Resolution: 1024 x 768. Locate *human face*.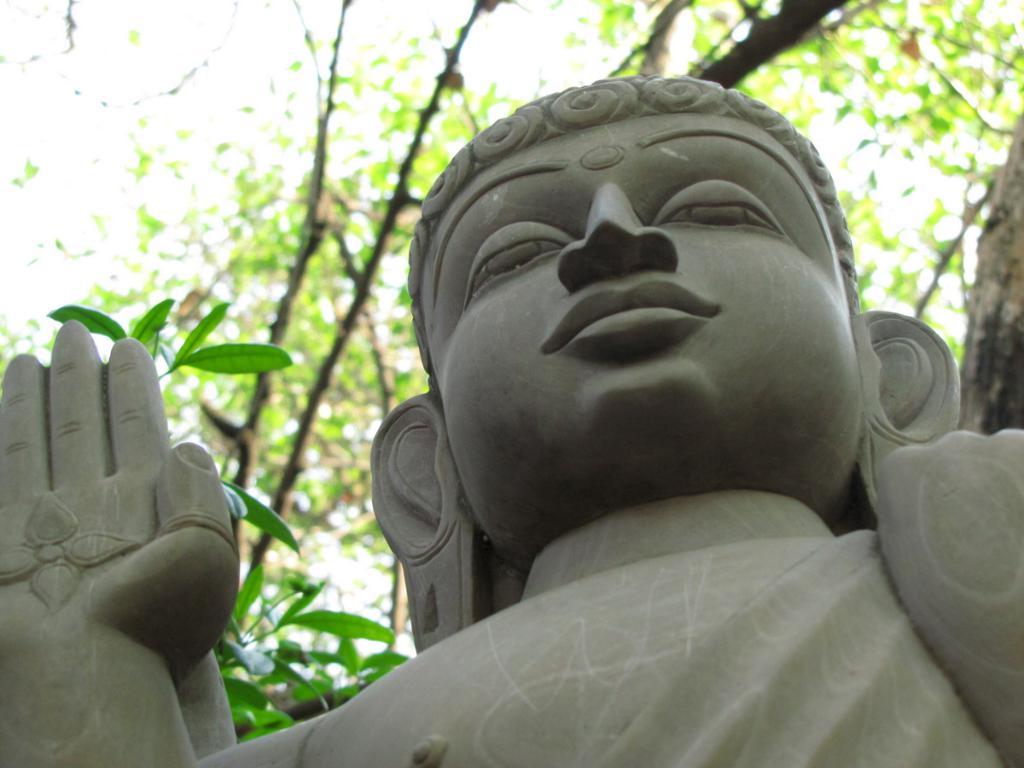
{"x1": 428, "y1": 119, "x2": 869, "y2": 451}.
